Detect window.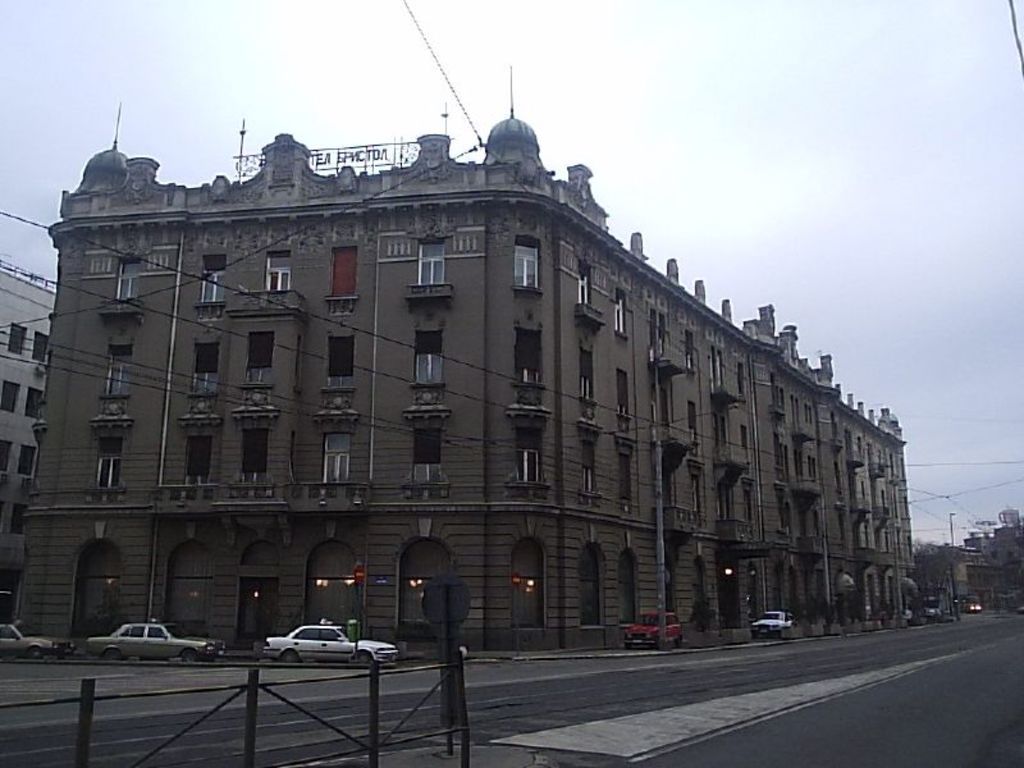
Detected at {"x1": 238, "y1": 426, "x2": 271, "y2": 490}.
